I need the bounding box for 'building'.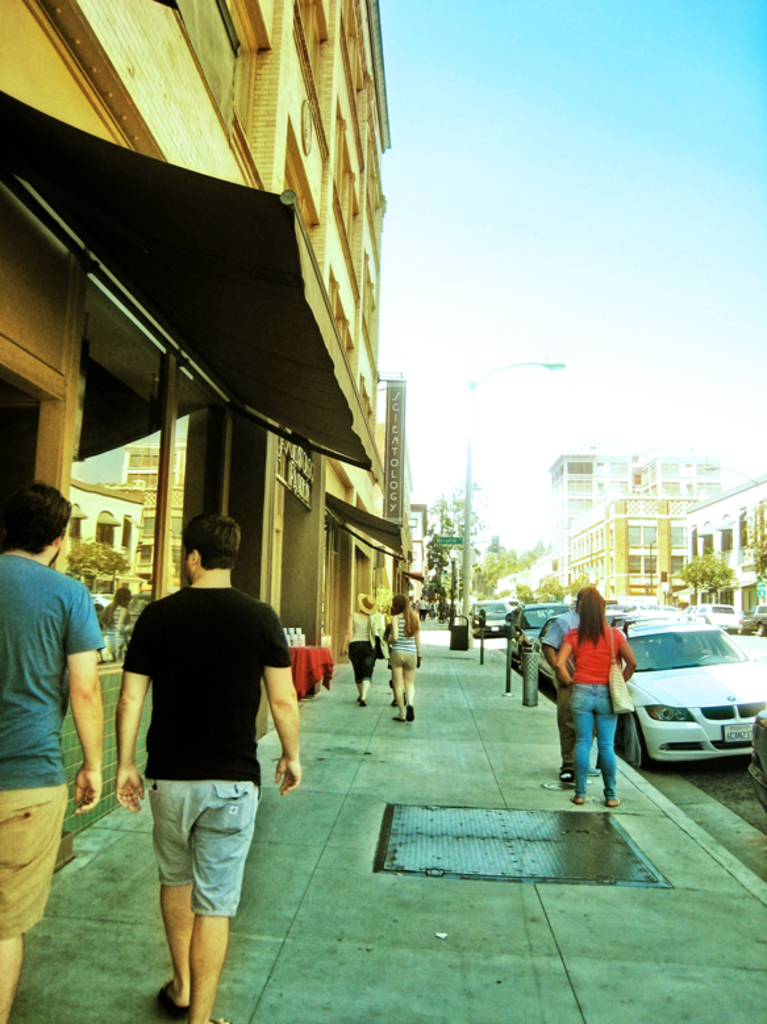
Here it is: bbox(543, 446, 721, 588).
